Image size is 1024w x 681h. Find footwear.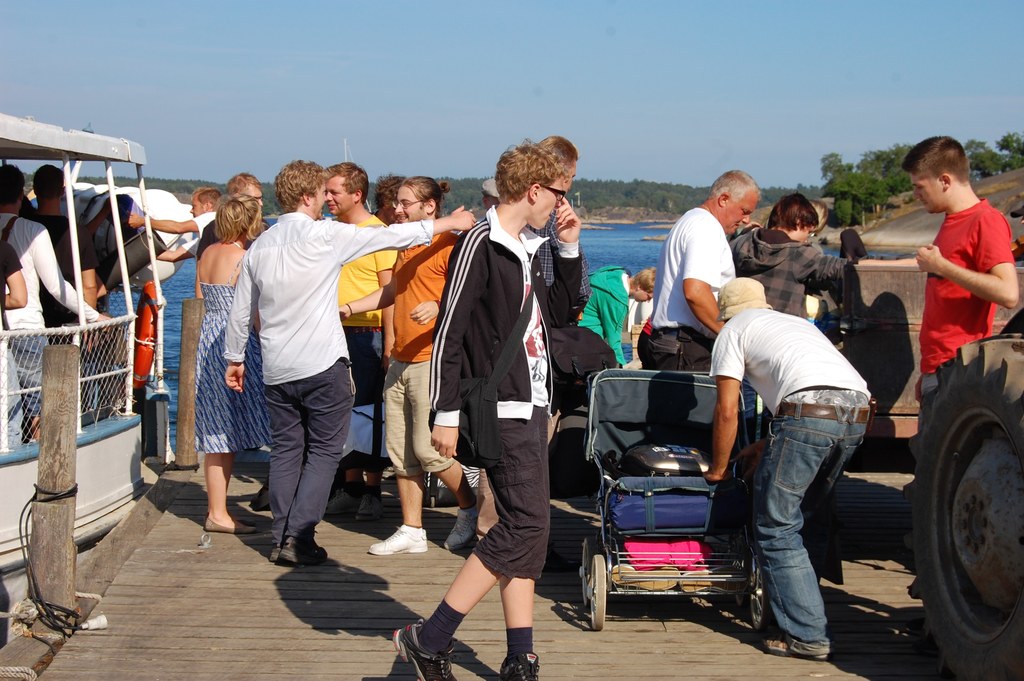
(764, 633, 831, 659).
